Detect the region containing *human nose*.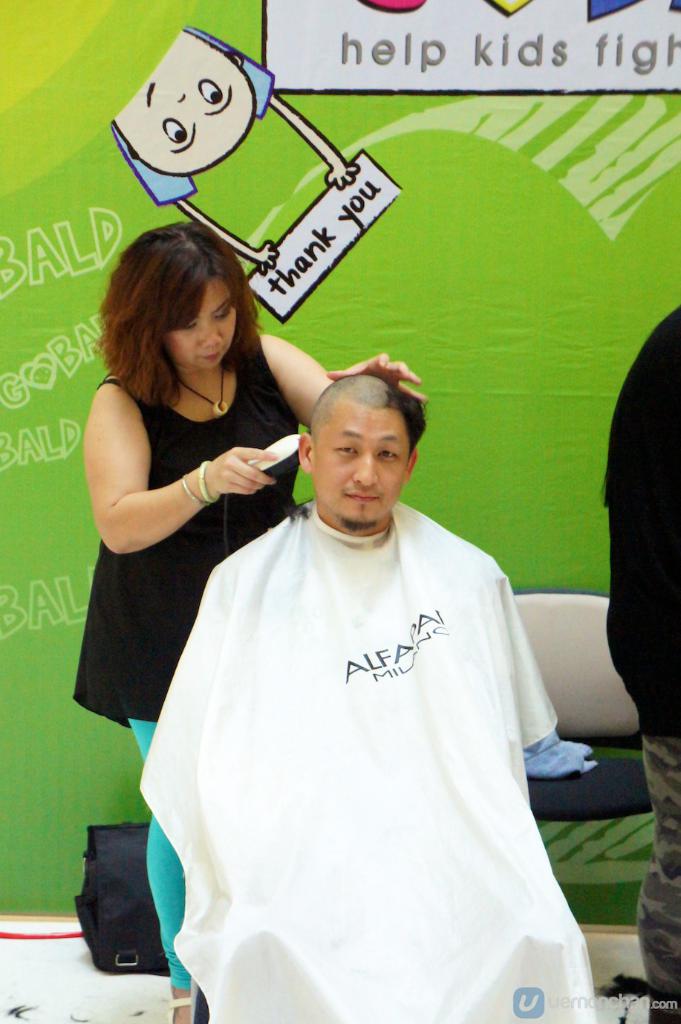
detection(203, 320, 223, 347).
